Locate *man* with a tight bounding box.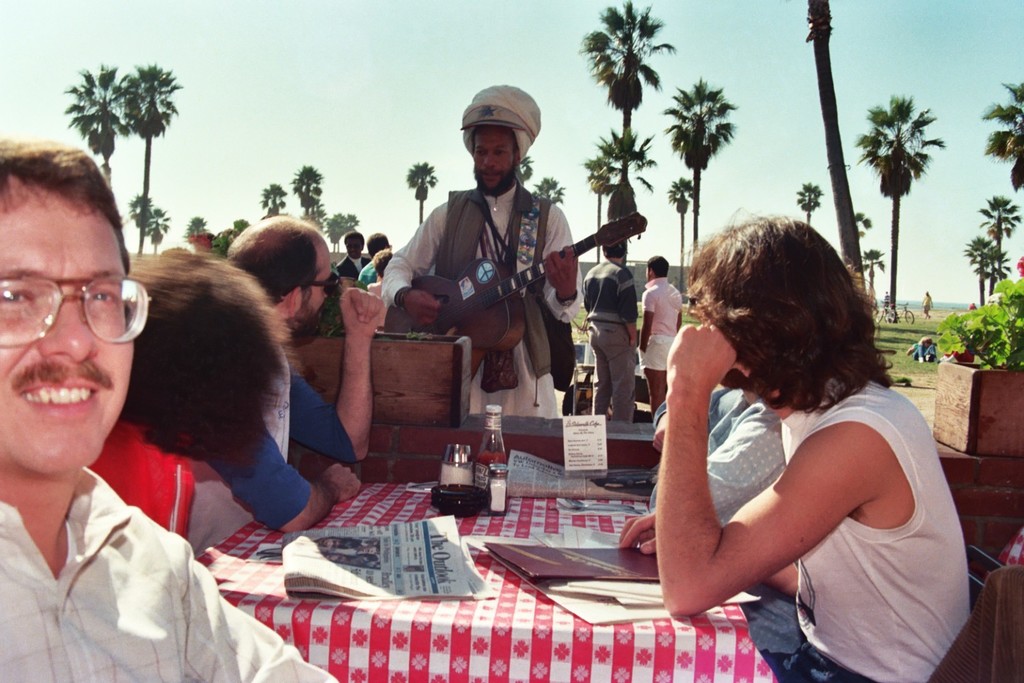
crop(638, 252, 681, 413).
